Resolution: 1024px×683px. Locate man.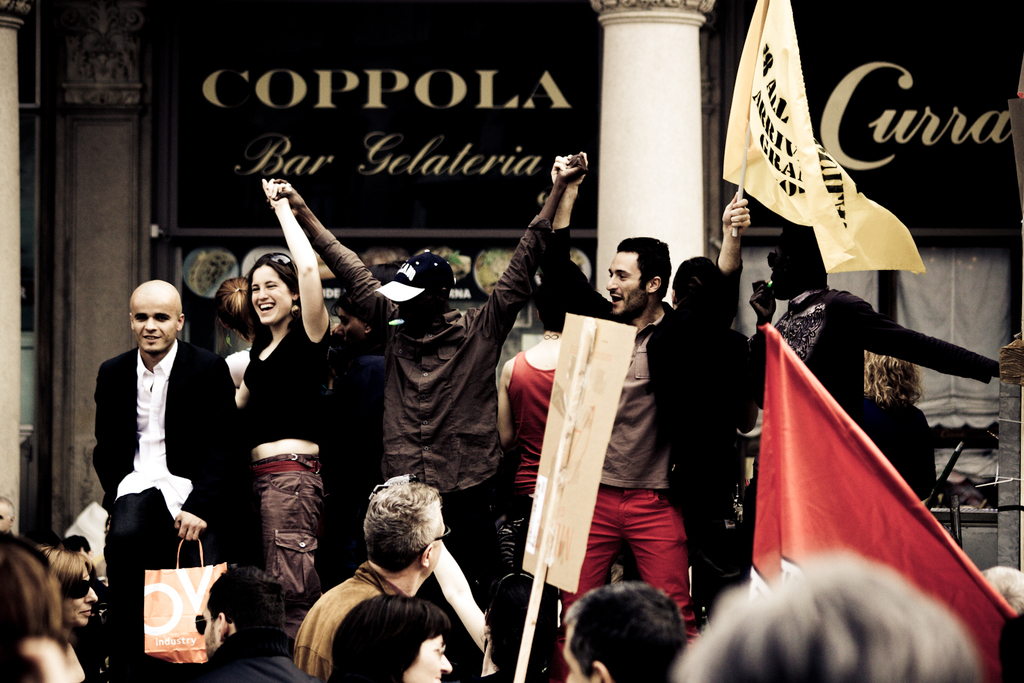
<region>559, 581, 686, 682</region>.
